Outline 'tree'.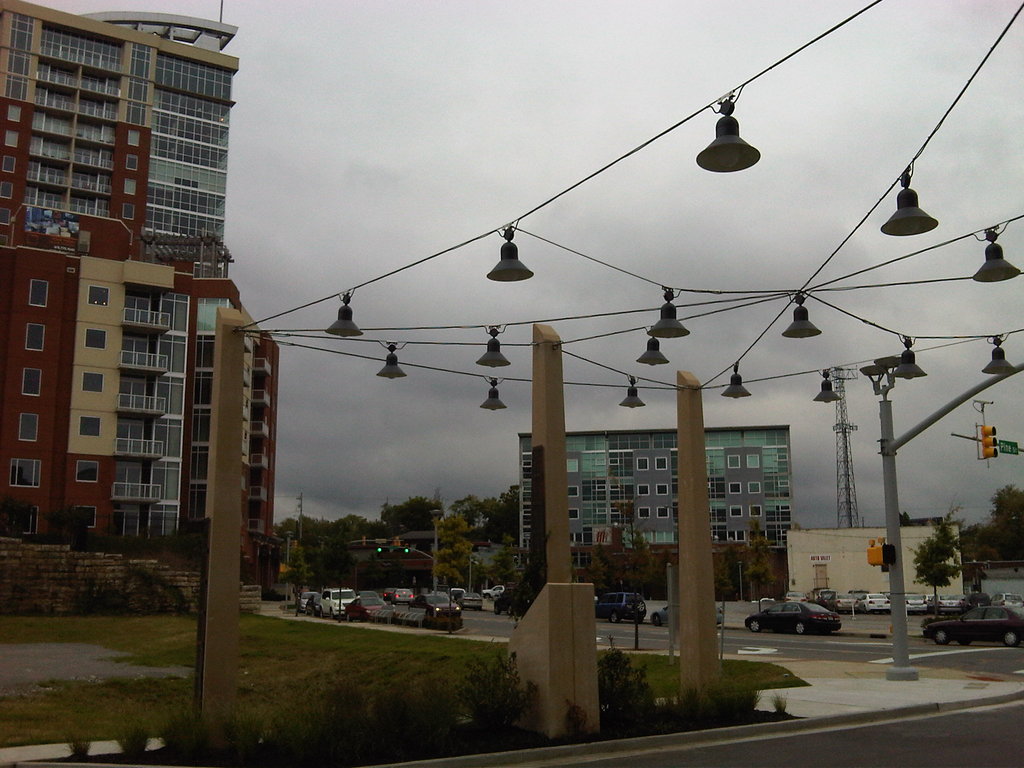
Outline: select_region(959, 485, 1023, 570).
